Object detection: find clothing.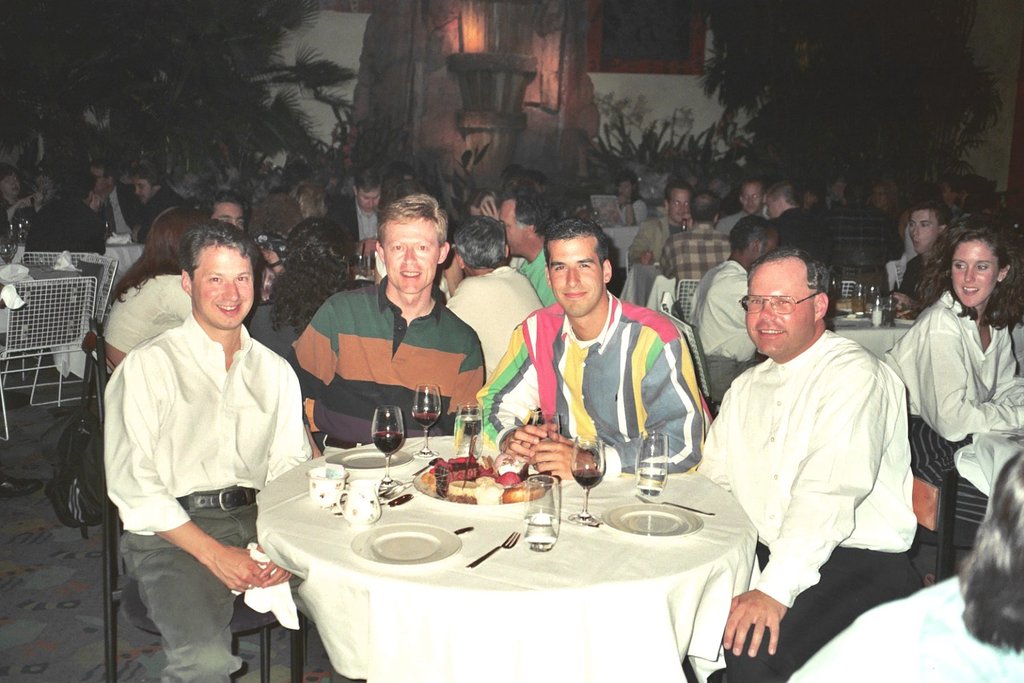
(x1=809, y1=201, x2=826, y2=217).
